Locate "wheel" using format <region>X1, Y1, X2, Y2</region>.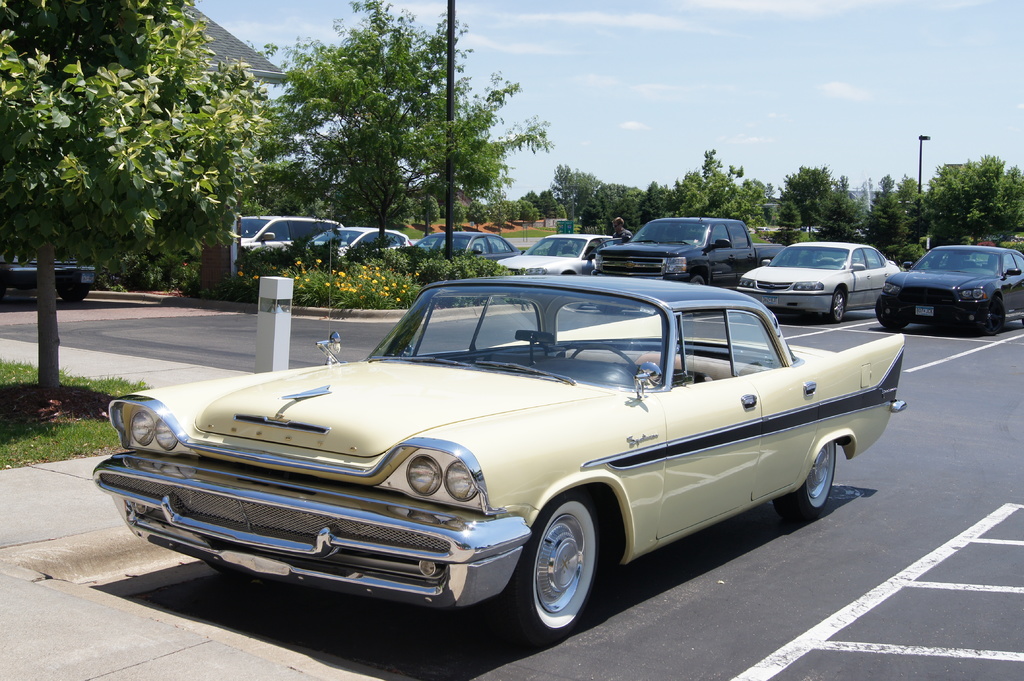
<region>982, 295, 1005, 335</region>.
